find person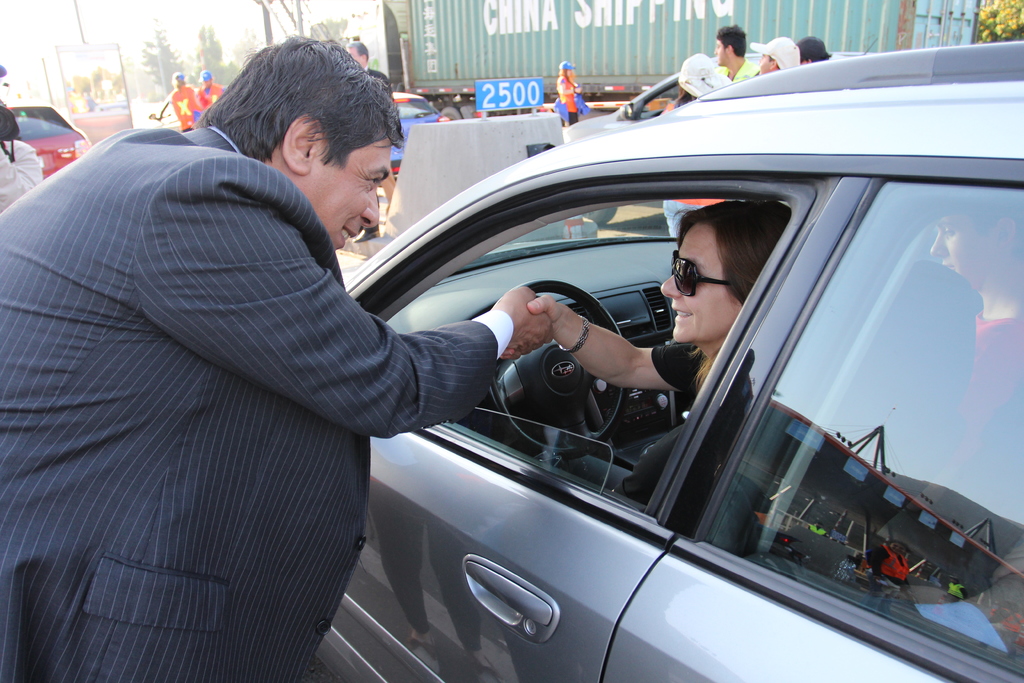
rect(659, 48, 717, 115)
